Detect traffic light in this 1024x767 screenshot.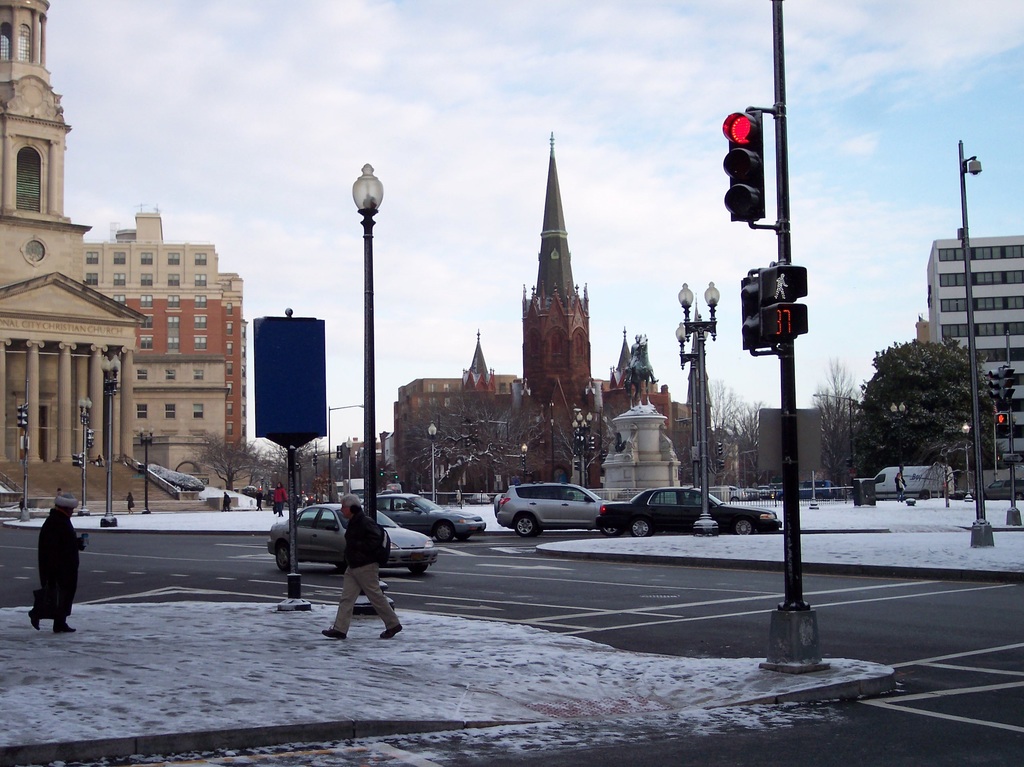
Detection: left=1002, top=367, right=1016, bottom=398.
